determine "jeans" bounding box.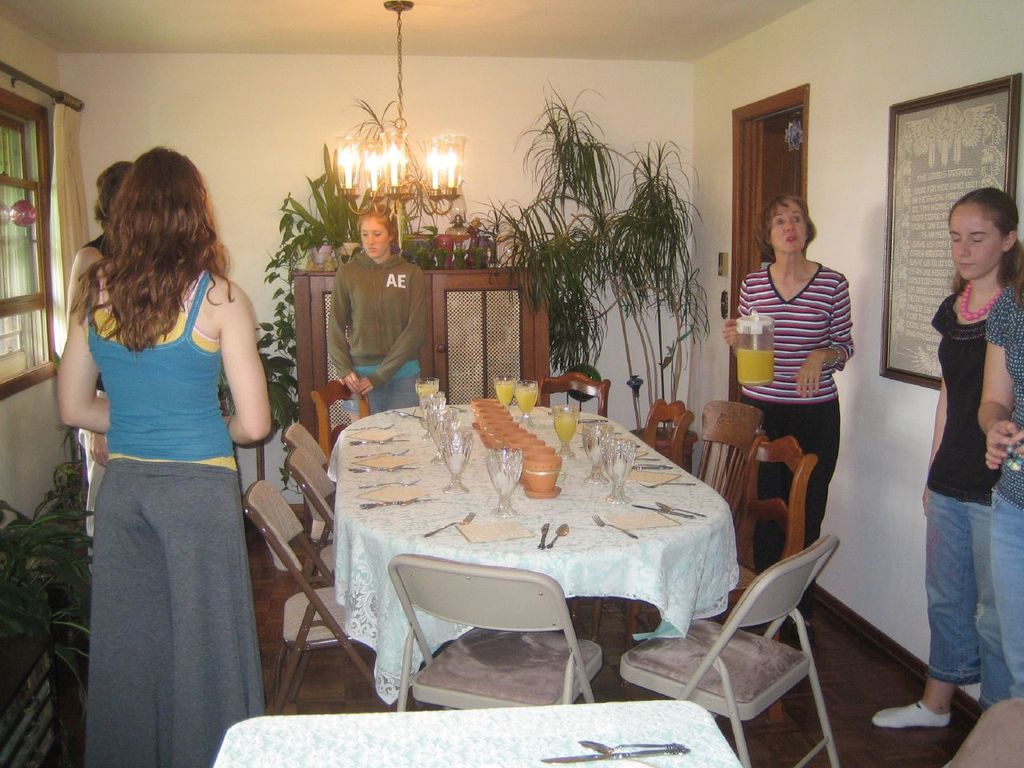
Determined: box=[995, 492, 1023, 690].
